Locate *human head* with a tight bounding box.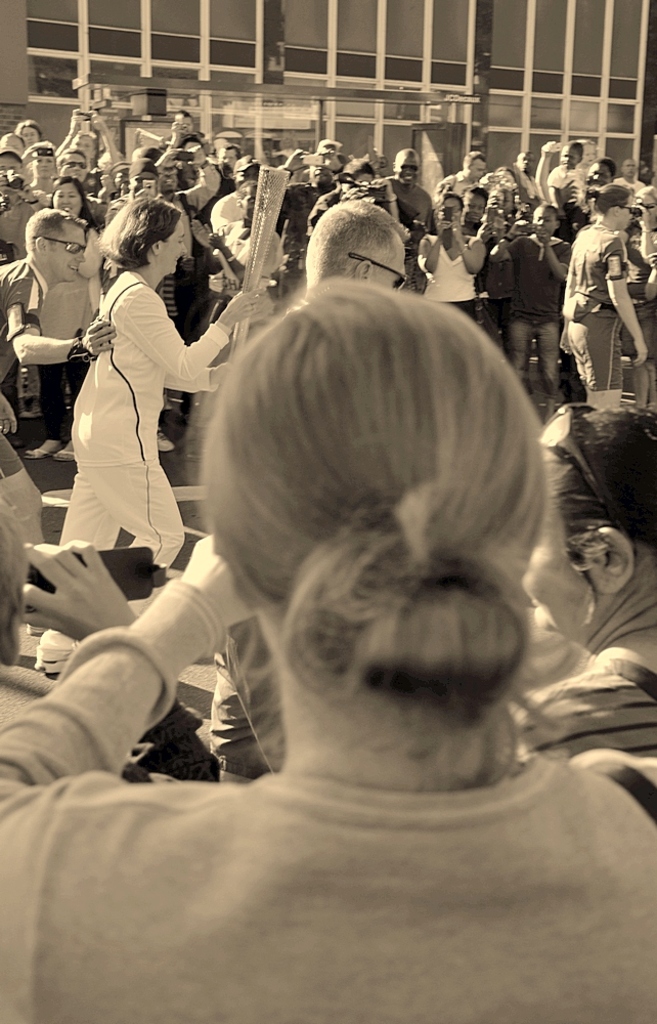
bbox(204, 278, 544, 657).
